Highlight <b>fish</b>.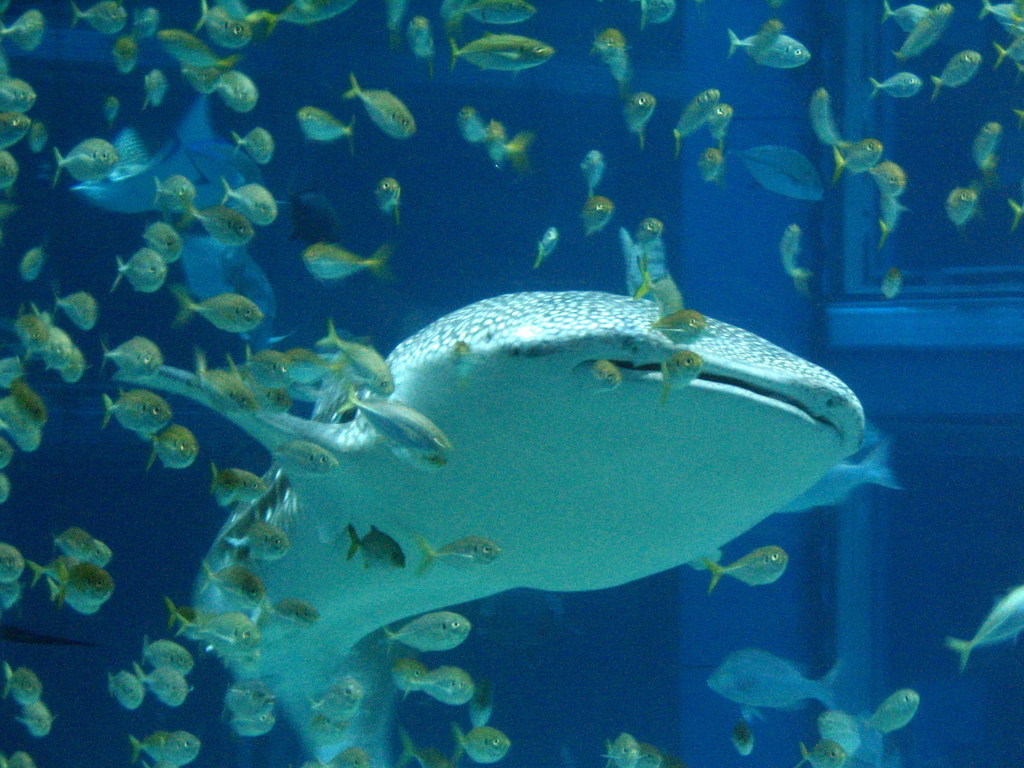
Highlighted region: BBox(870, 688, 920, 737).
